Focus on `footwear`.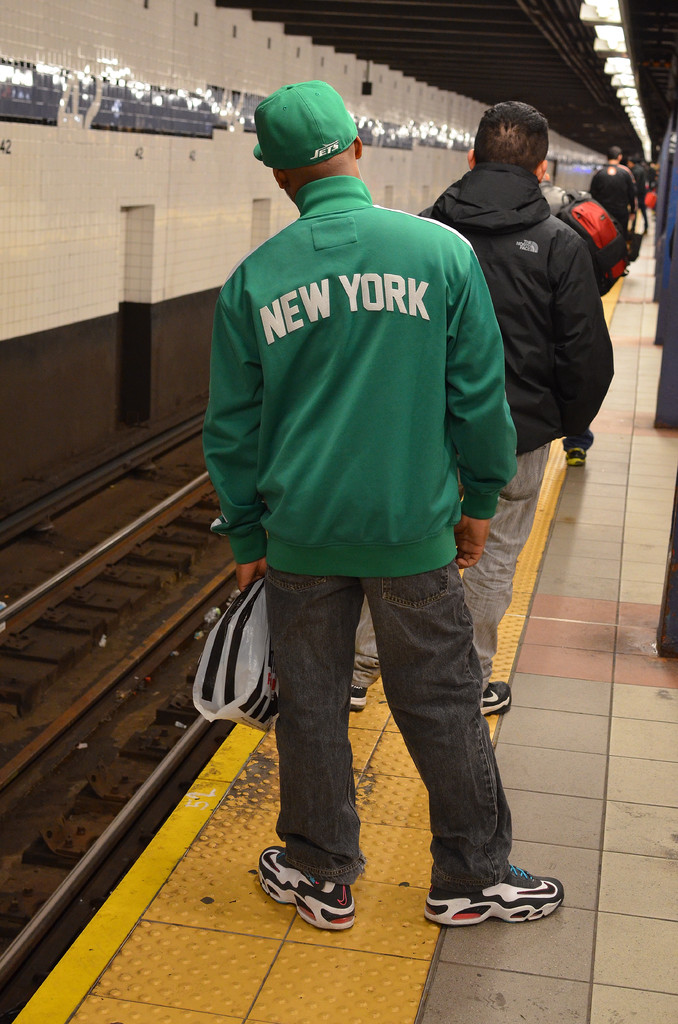
Focused at 445, 861, 567, 925.
